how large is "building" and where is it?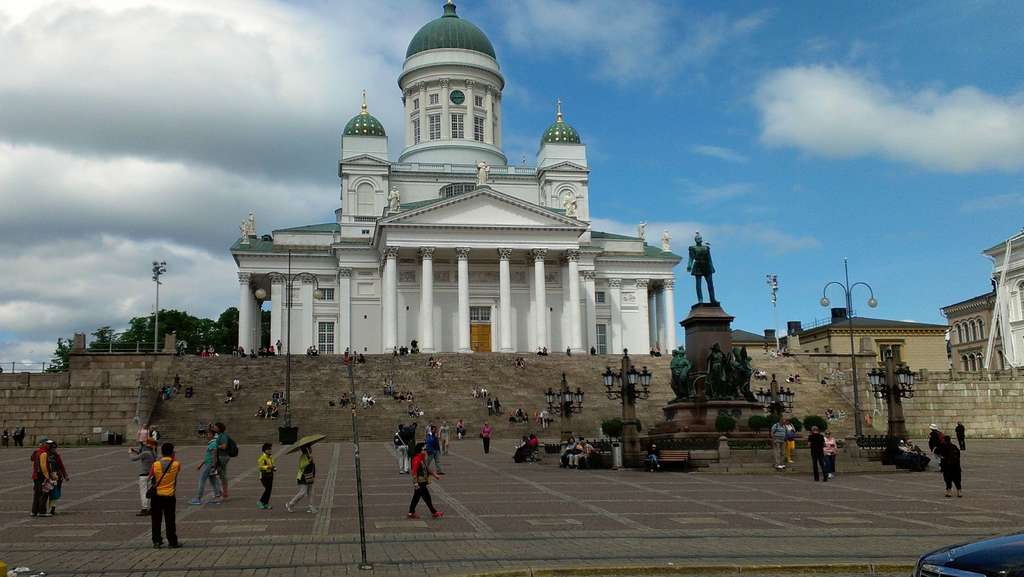
Bounding box: crop(778, 306, 952, 371).
